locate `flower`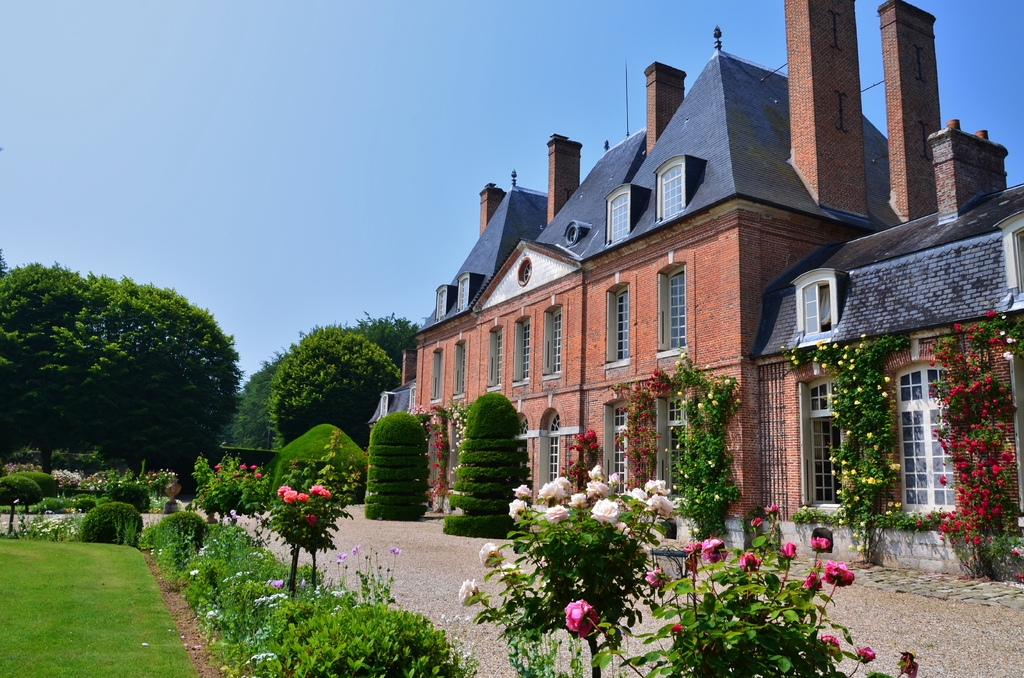
bbox=[351, 542, 360, 557]
